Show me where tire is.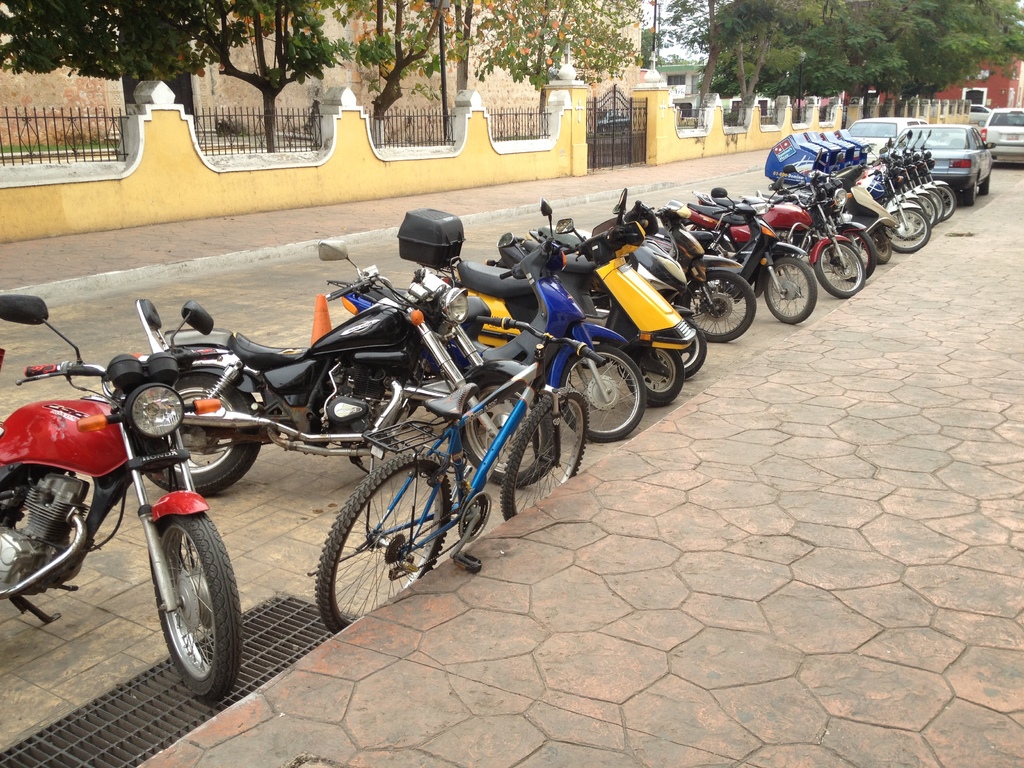
tire is at bbox=(980, 173, 989, 196).
